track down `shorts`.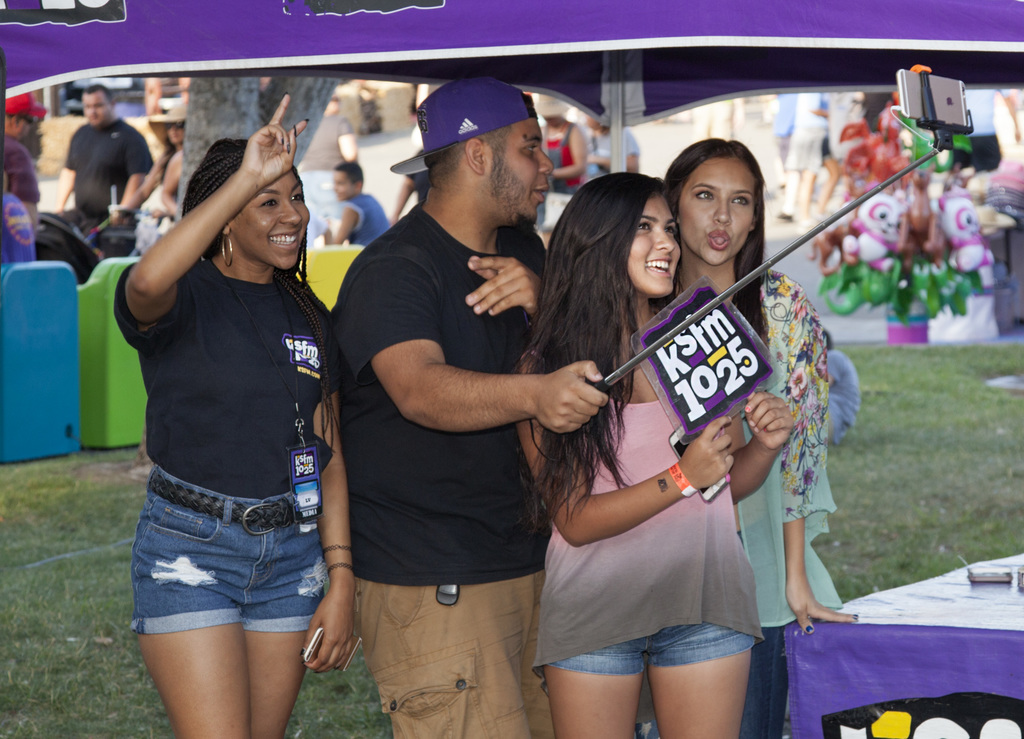
Tracked to (137,503,324,658).
